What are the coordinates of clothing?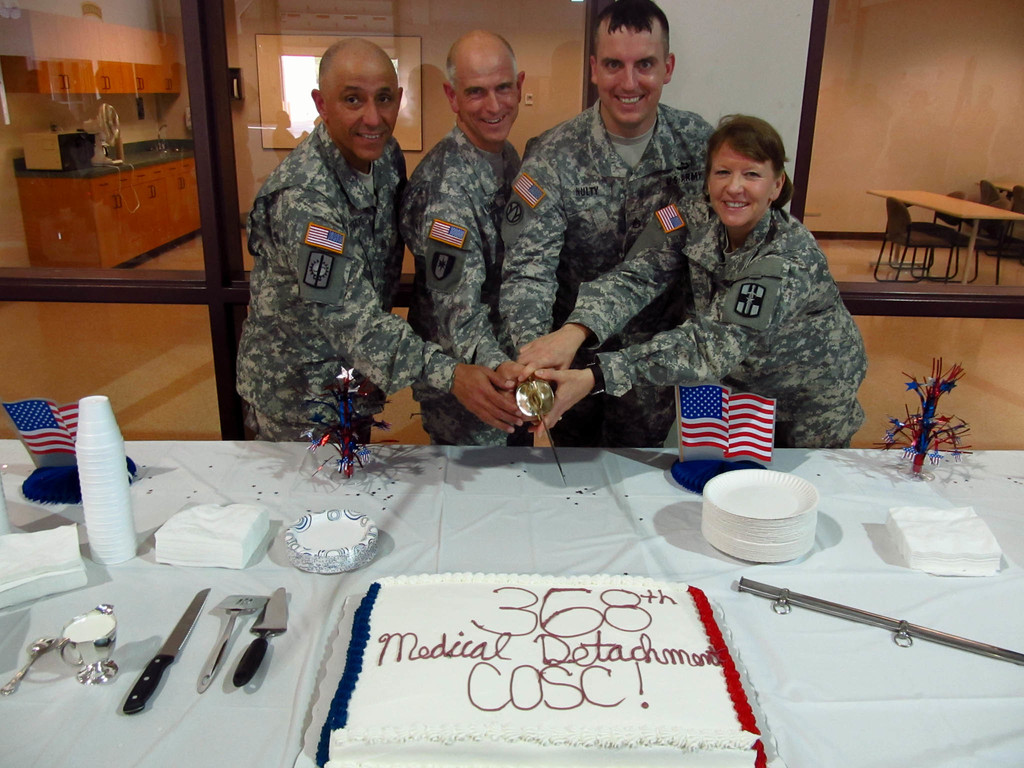
Rect(499, 94, 719, 450).
